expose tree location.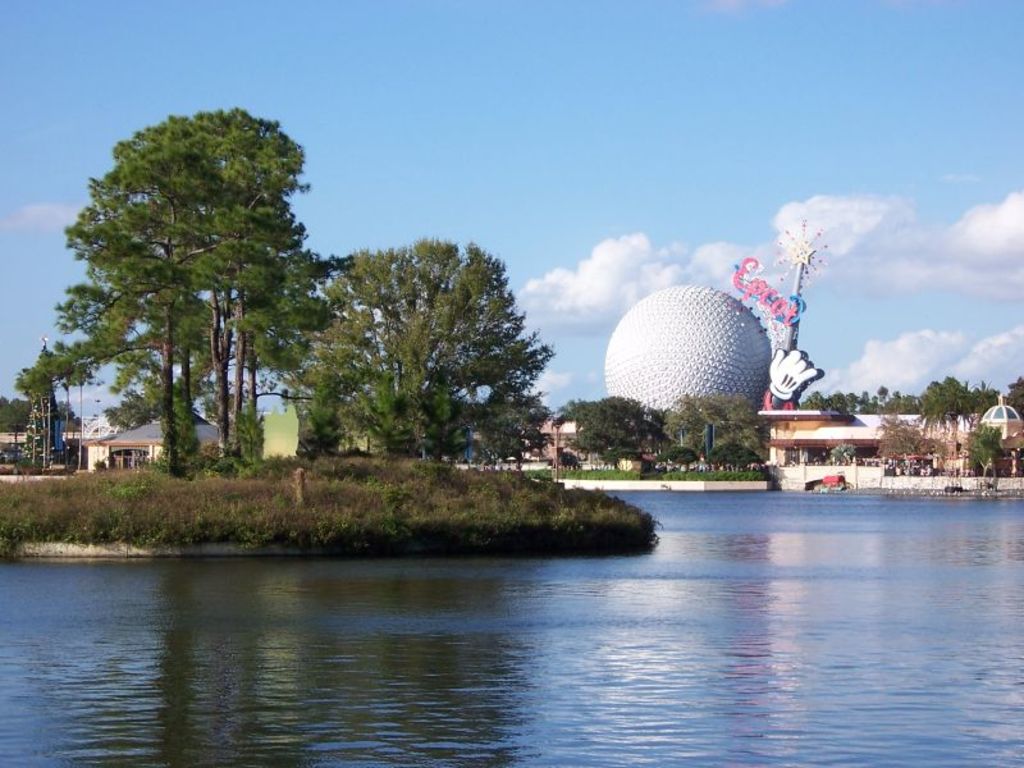
Exposed at BBox(965, 417, 1010, 498).
